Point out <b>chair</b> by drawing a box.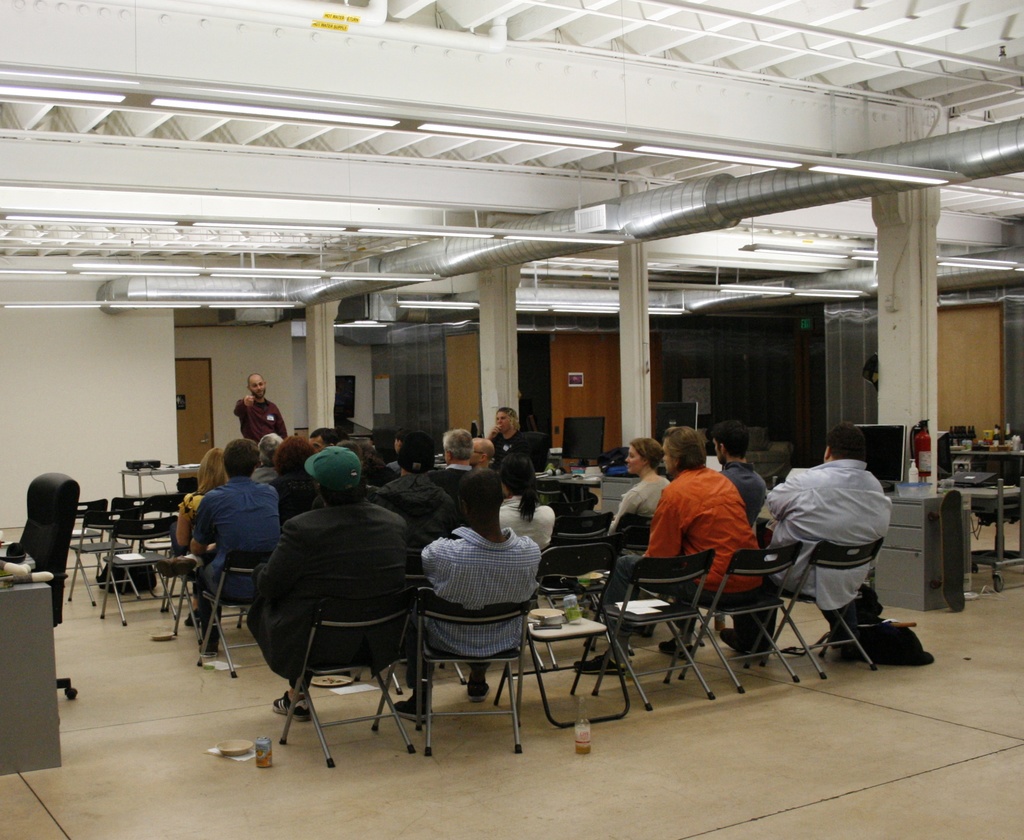
crop(74, 497, 129, 606).
